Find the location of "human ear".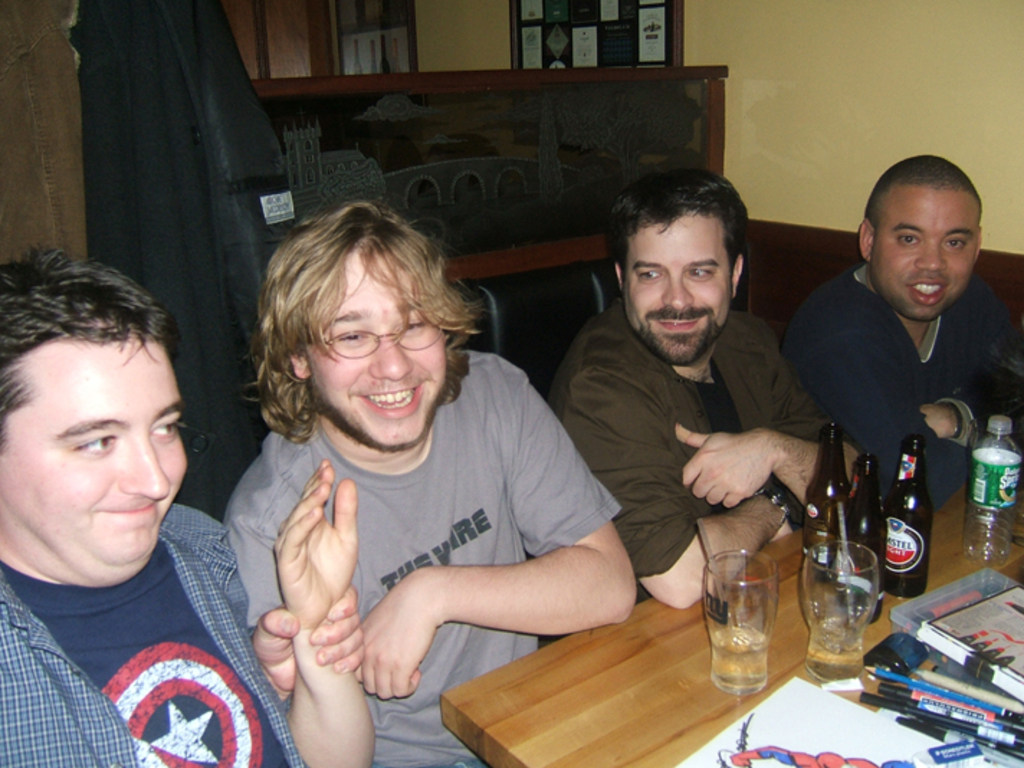
Location: [left=291, top=352, right=314, bottom=380].
